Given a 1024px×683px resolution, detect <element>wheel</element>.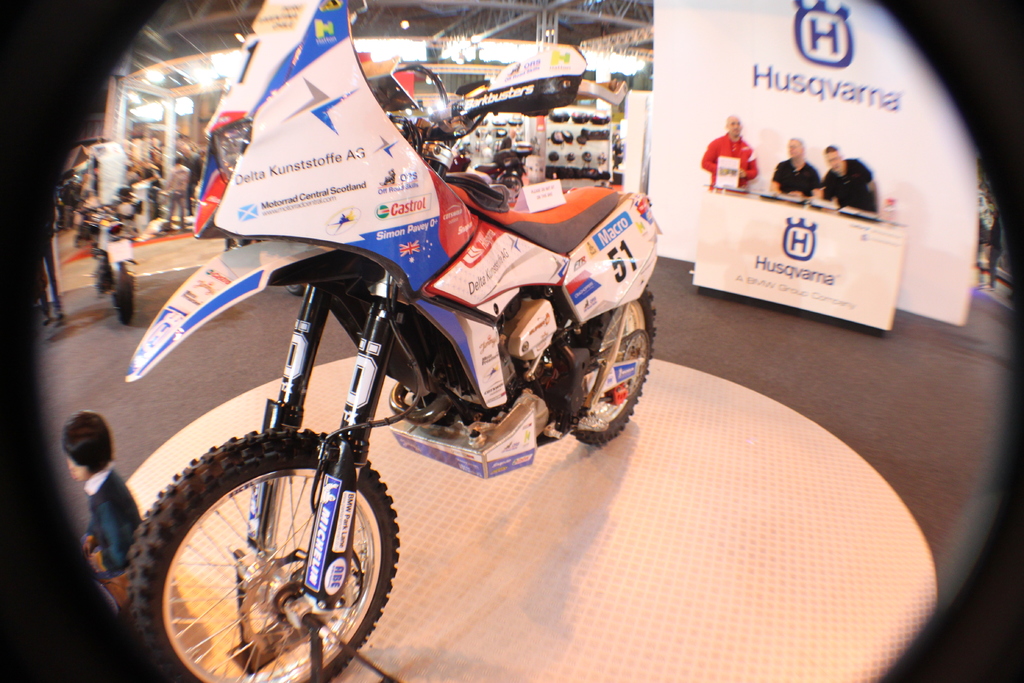
<bbox>122, 270, 132, 327</bbox>.
